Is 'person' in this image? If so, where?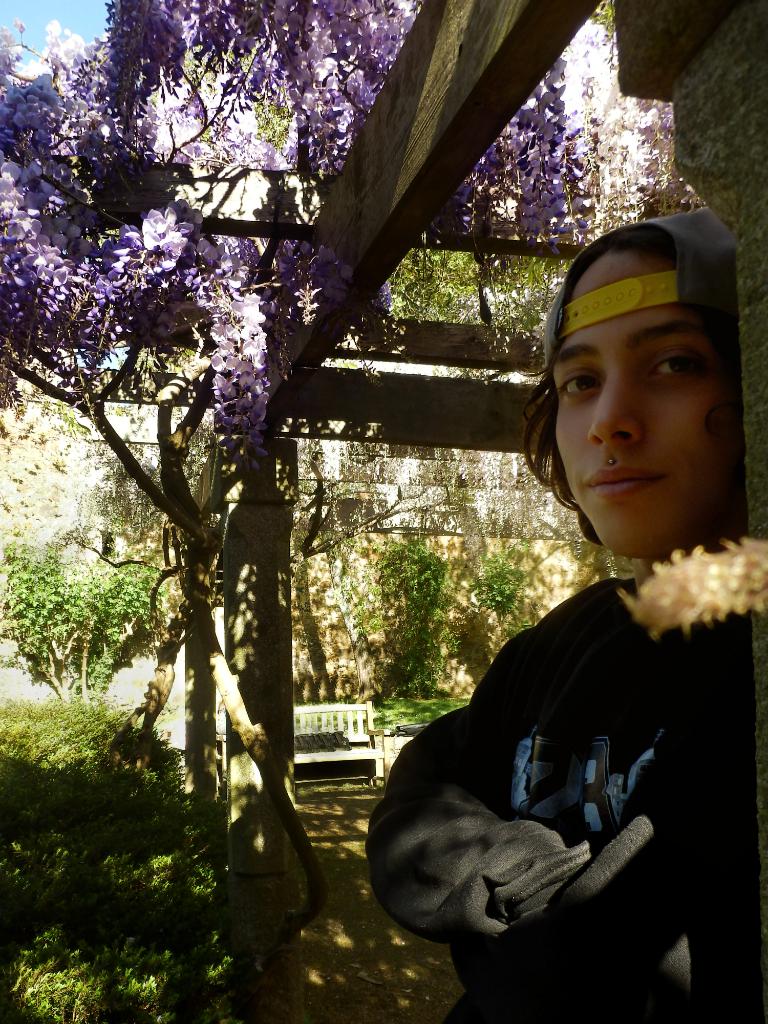
Yes, at [left=376, top=289, right=746, bottom=985].
